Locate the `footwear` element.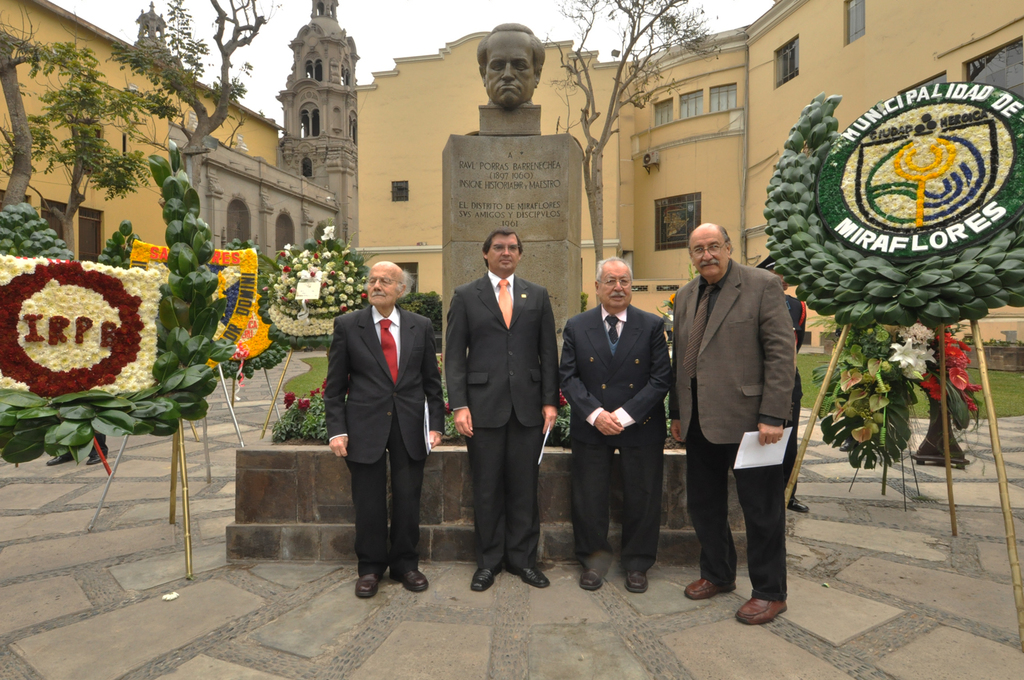
Element bbox: <region>683, 576, 735, 600</region>.
